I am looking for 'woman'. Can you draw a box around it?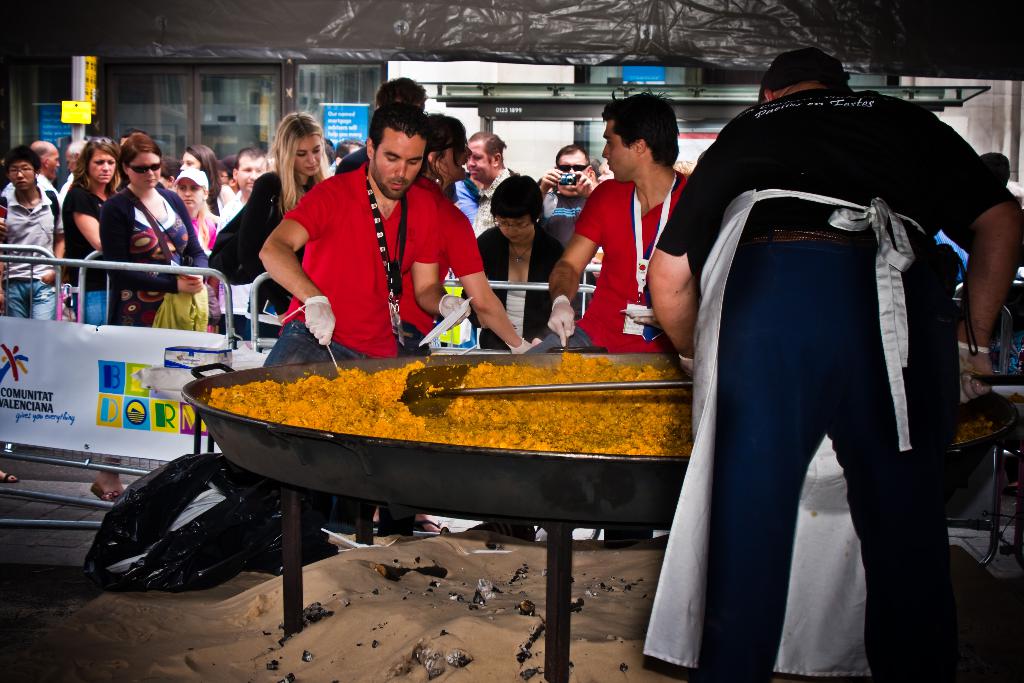
Sure, the bounding box is l=172, t=161, r=225, b=262.
